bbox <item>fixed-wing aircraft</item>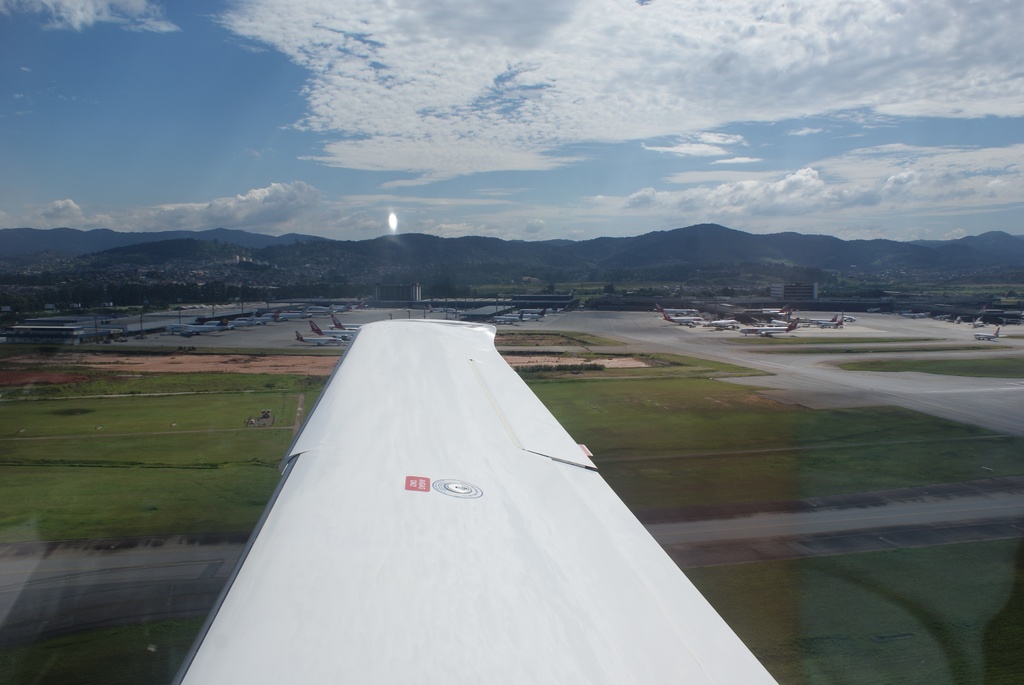
box(173, 315, 782, 684)
